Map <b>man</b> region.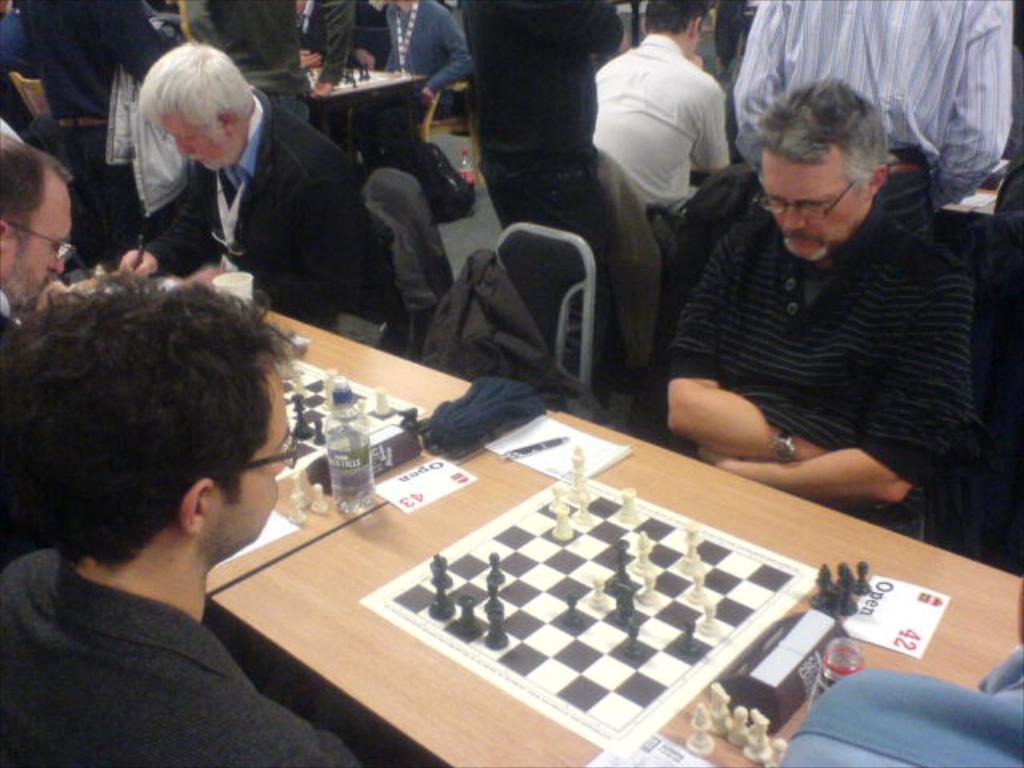
Mapped to detection(653, 90, 992, 547).
